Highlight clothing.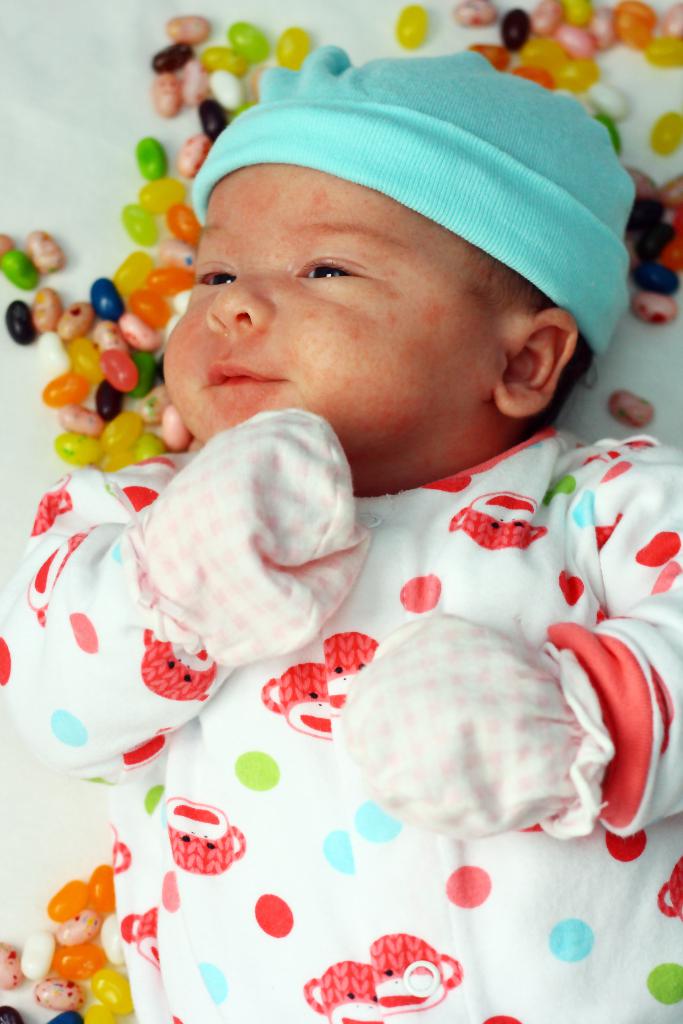
Highlighted region: crop(34, 297, 666, 924).
